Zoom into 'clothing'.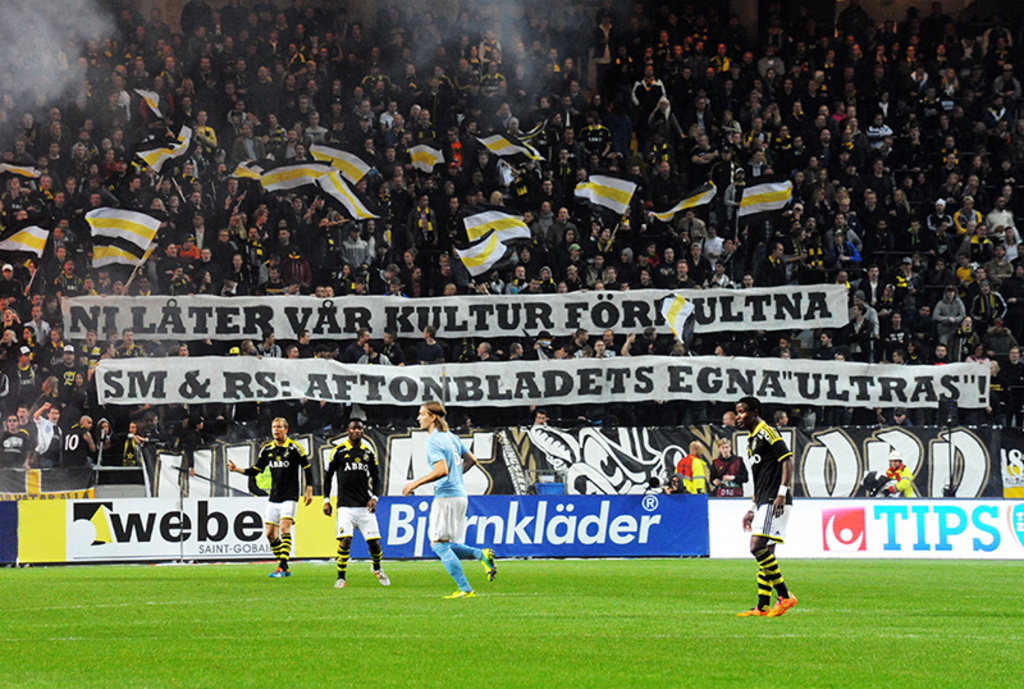
Zoom target: <box>707,457,746,493</box>.
